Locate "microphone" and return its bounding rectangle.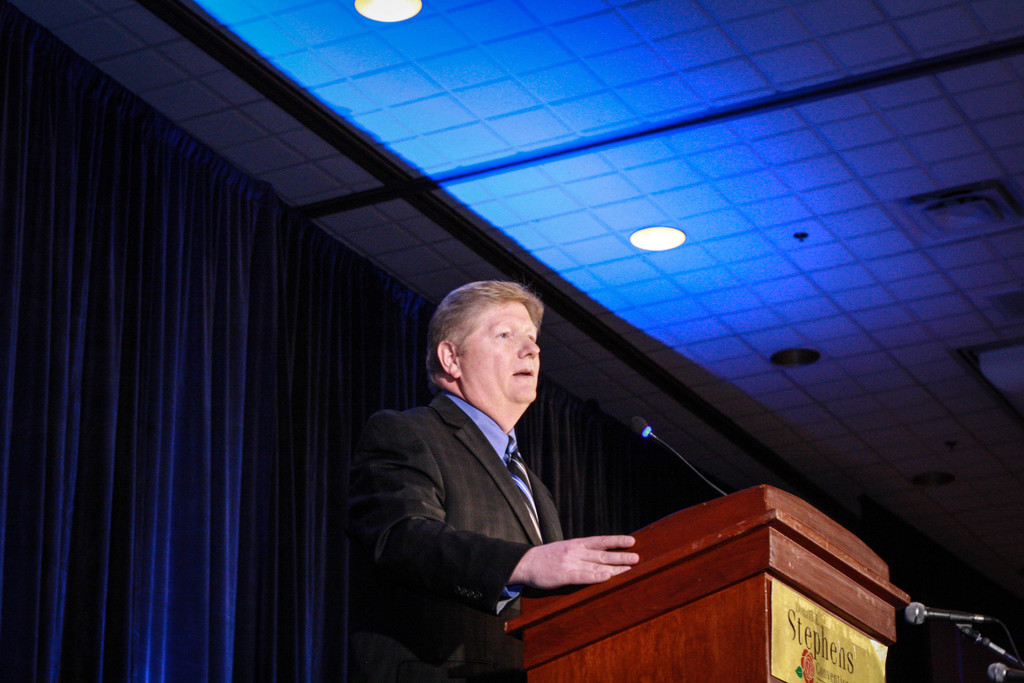
<box>904,601,991,623</box>.
